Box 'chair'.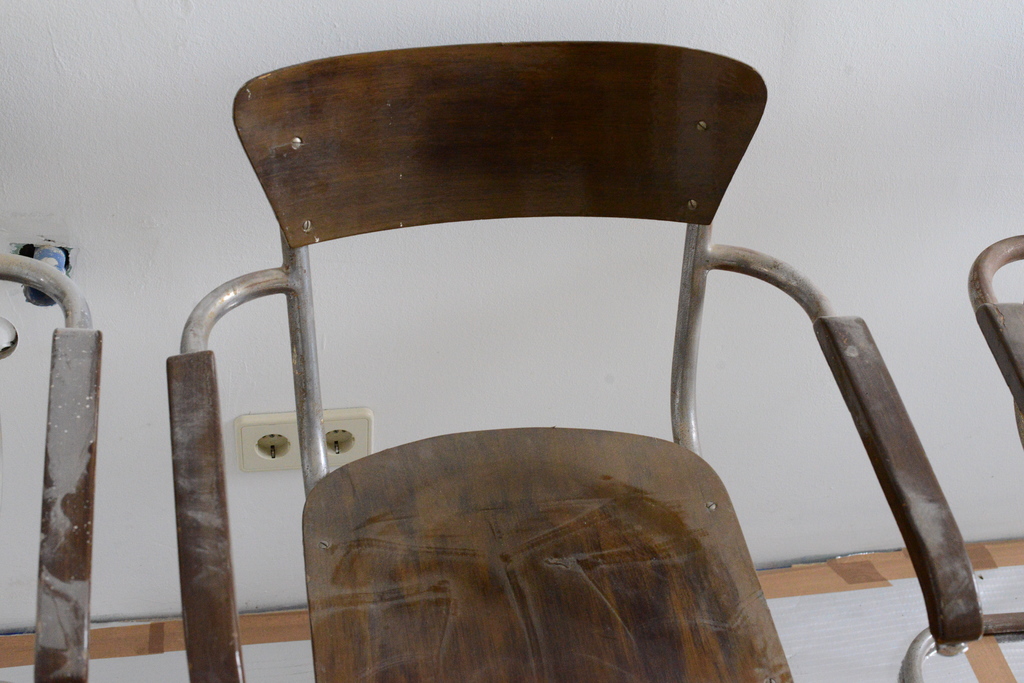
bbox=[0, 255, 107, 682].
